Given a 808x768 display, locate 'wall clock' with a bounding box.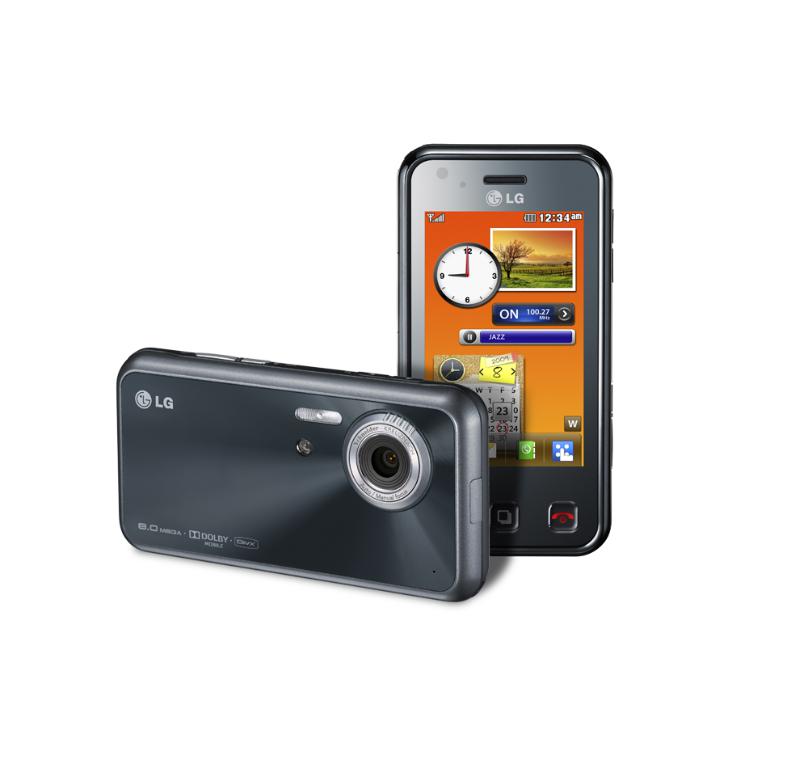
Located: [x1=440, y1=240, x2=497, y2=309].
